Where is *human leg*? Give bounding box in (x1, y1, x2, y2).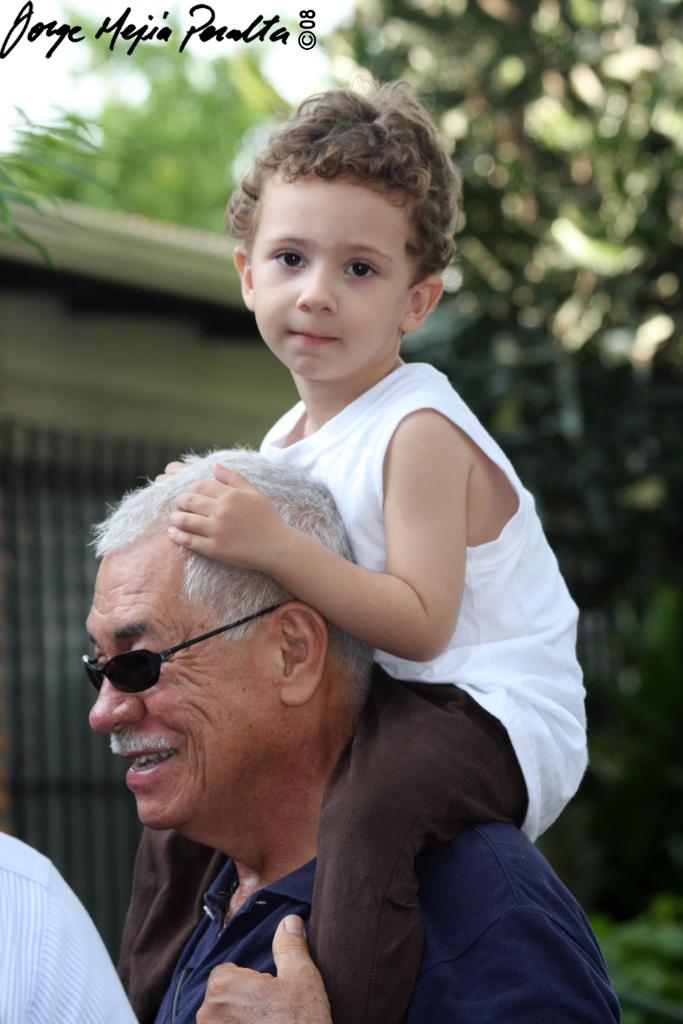
(298, 670, 583, 1022).
